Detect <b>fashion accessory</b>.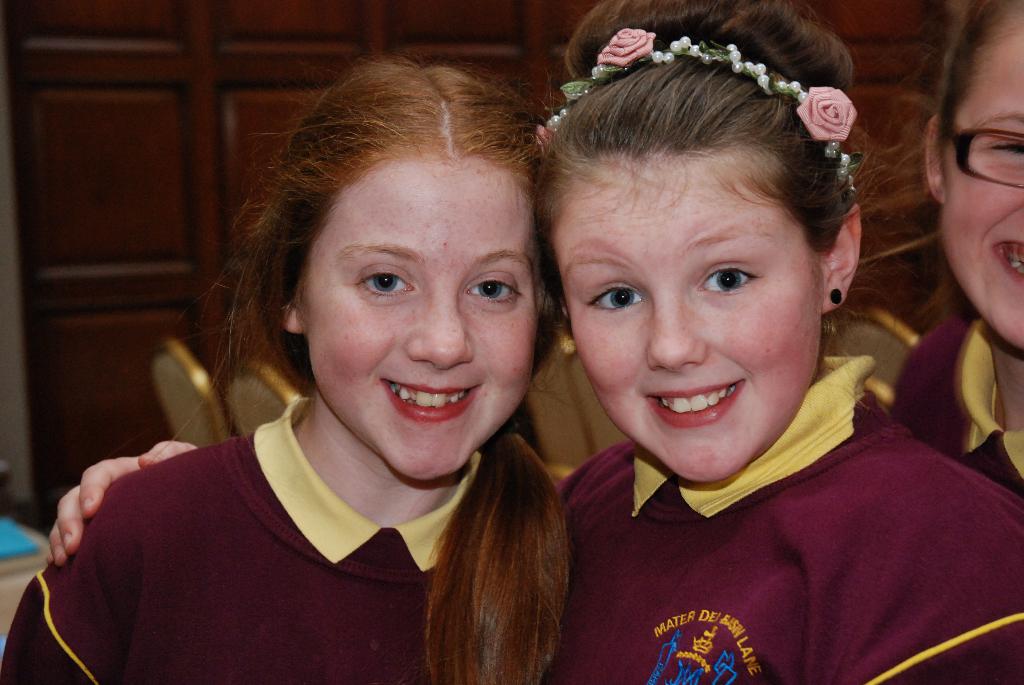
Detected at Rect(832, 290, 843, 307).
